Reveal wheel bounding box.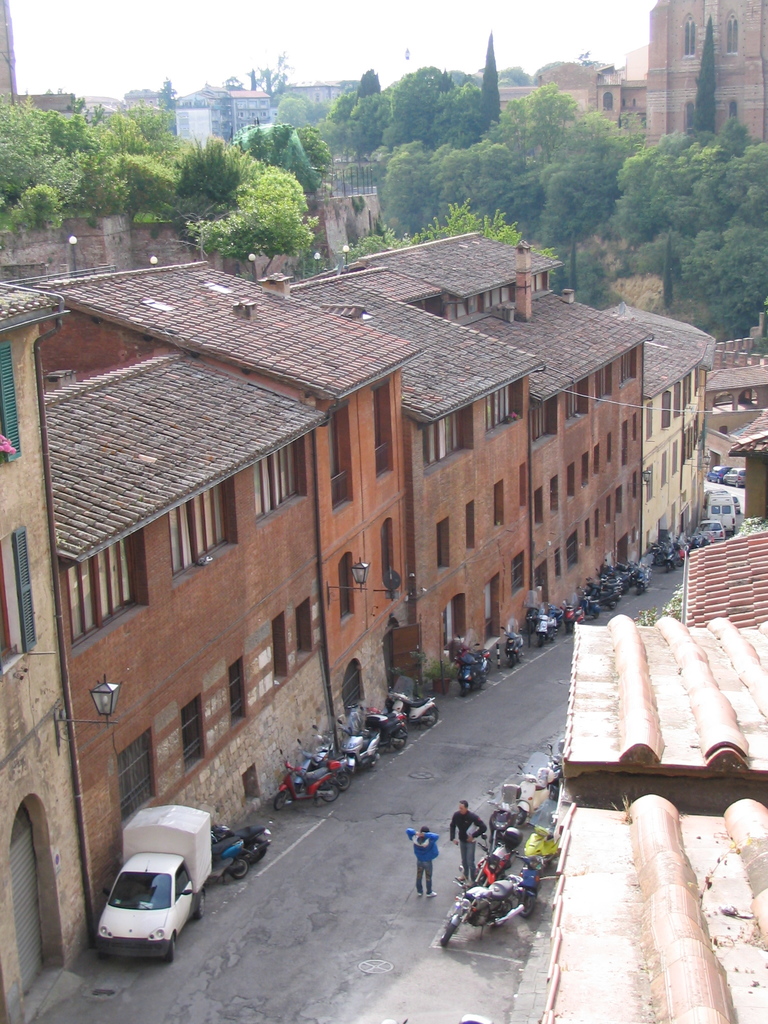
Revealed: 321:781:338:803.
